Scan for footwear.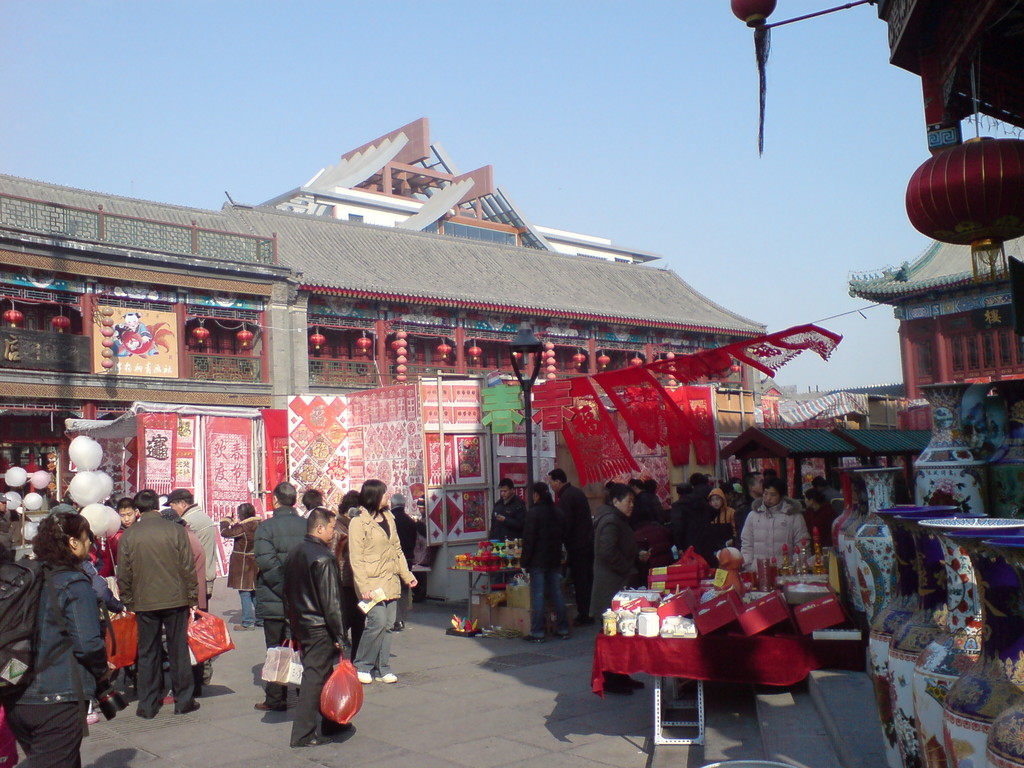
Scan result: left=521, top=634, right=545, bottom=643.
